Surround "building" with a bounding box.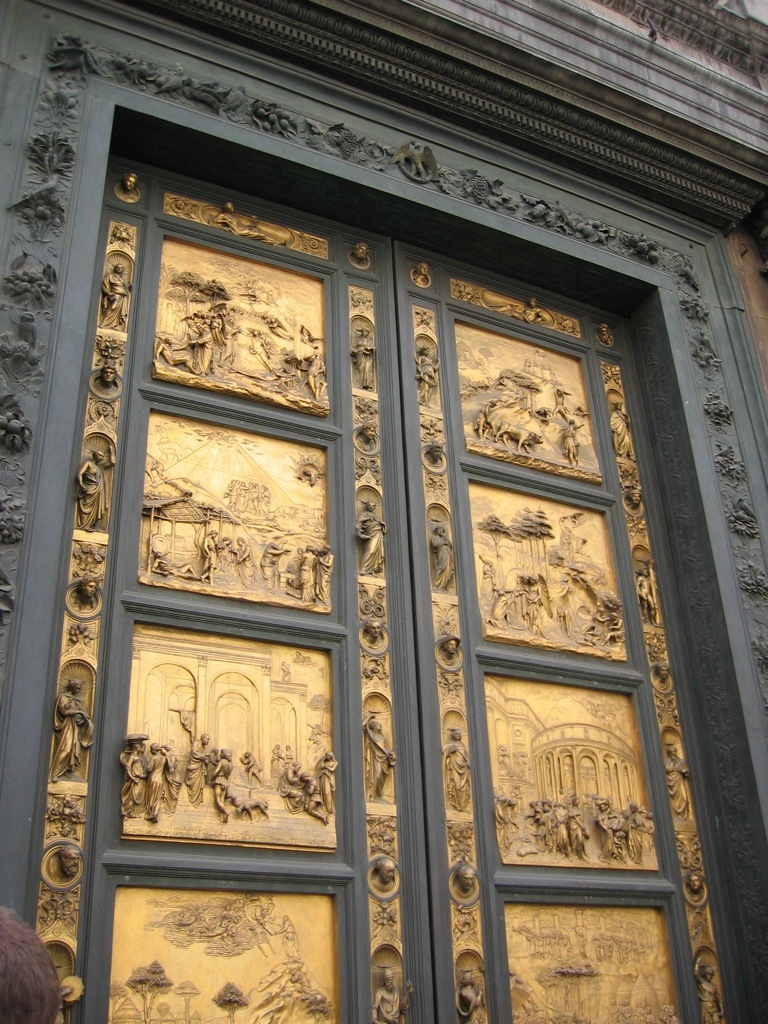
left=0, top=0, right=767, bottom=1023.
